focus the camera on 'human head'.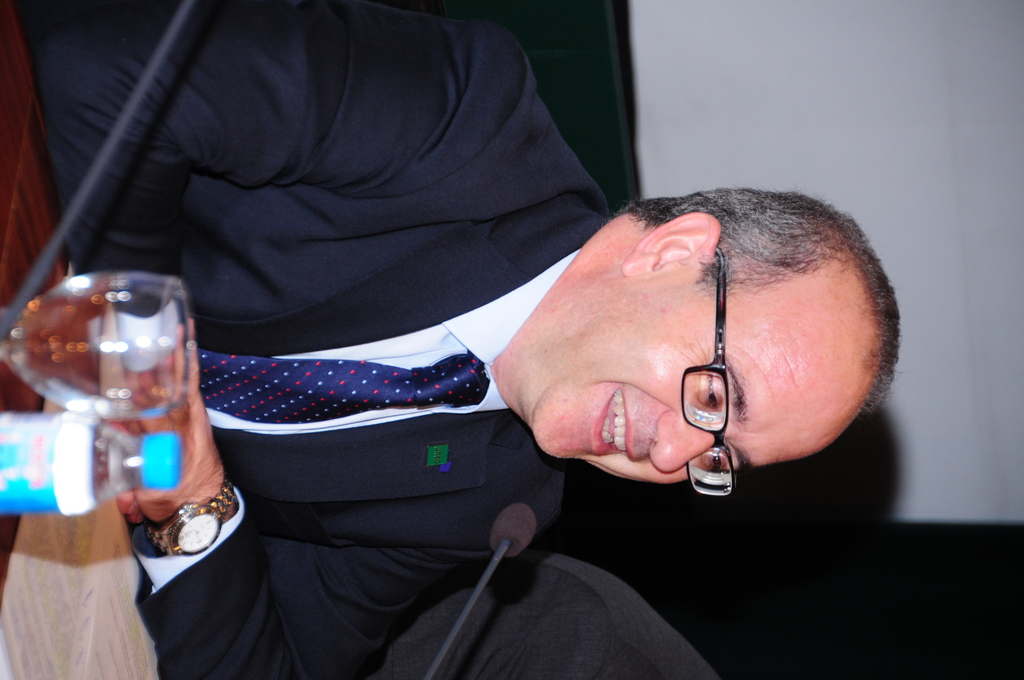
Focus region: 510, 209, 900, 477.
